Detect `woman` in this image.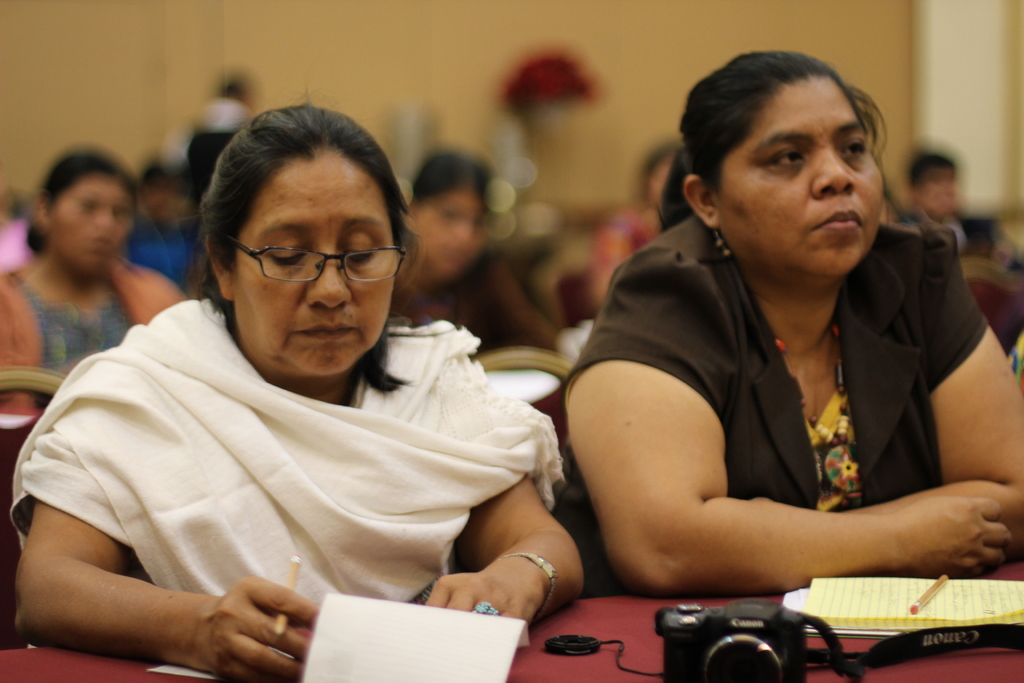
Detection: <bbox>586, 147, 690, 348</bbox>.
